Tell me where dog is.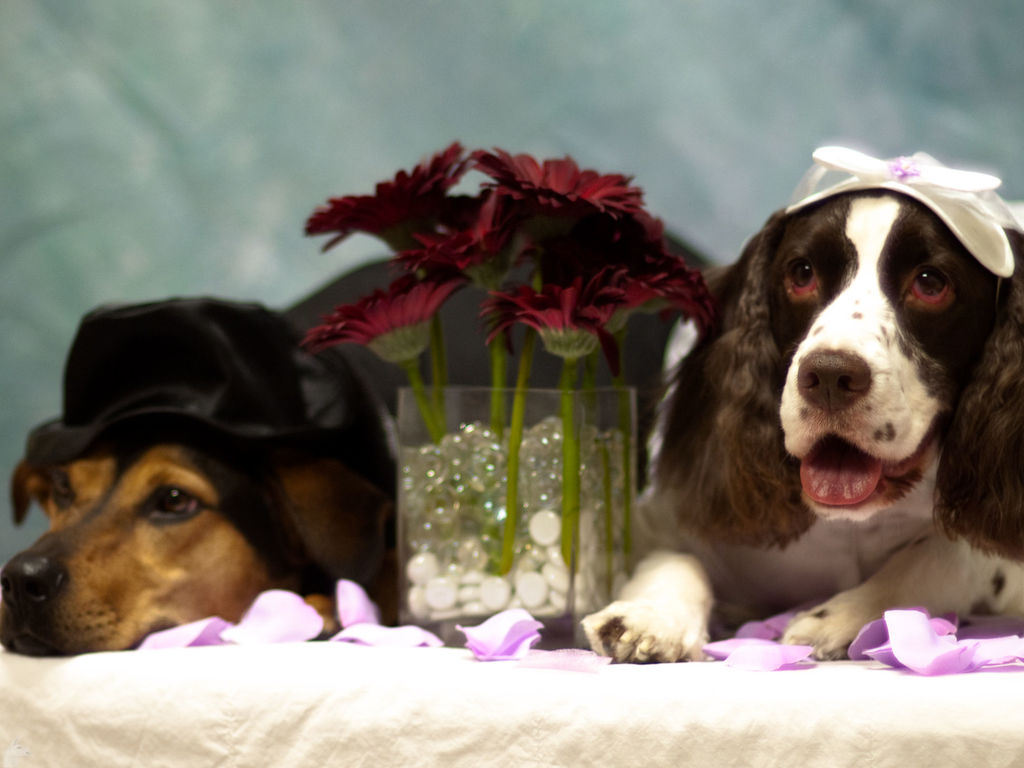
dog is at 582, 155, 1023, 666.
